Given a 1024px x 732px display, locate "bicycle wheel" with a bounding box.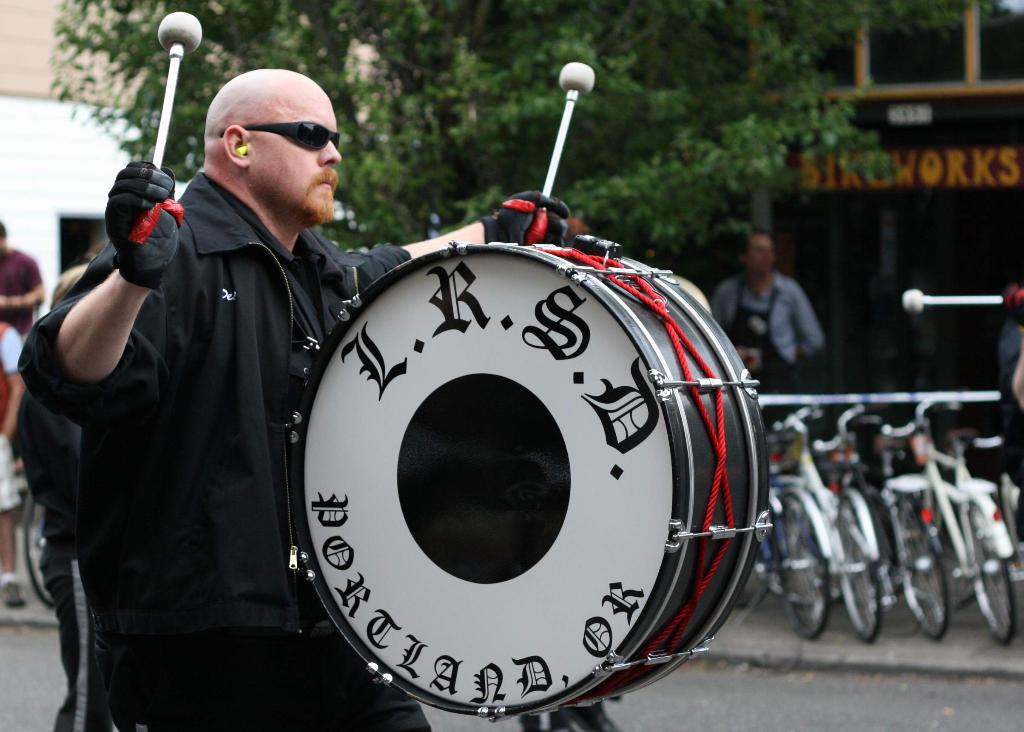
Located: [964,502,1023,642].
